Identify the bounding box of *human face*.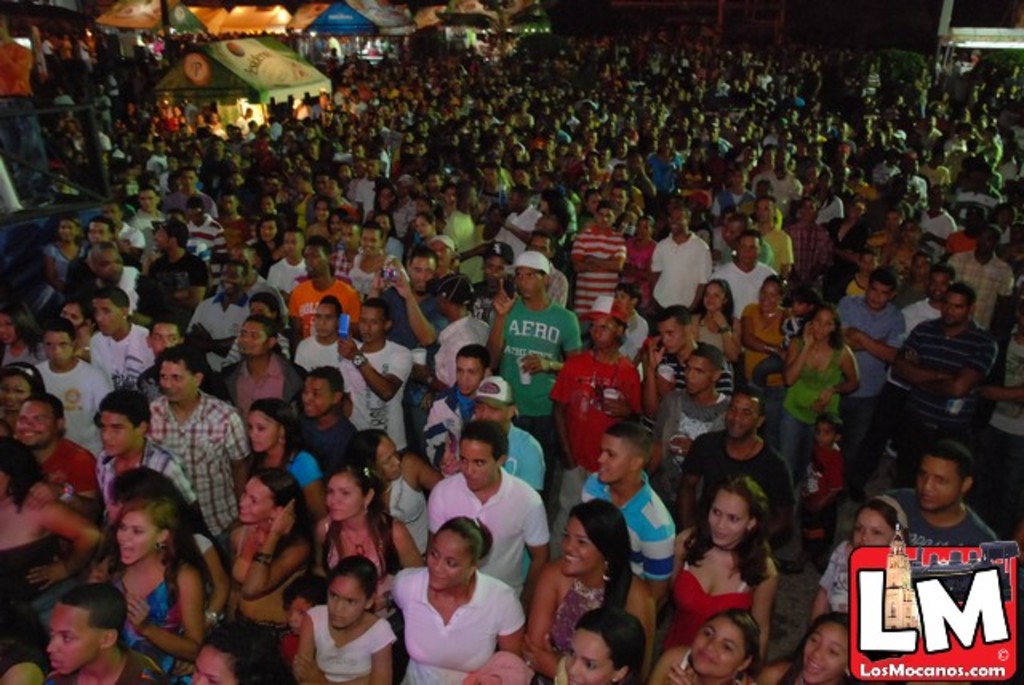
box=[870, 282, 886, 307].
